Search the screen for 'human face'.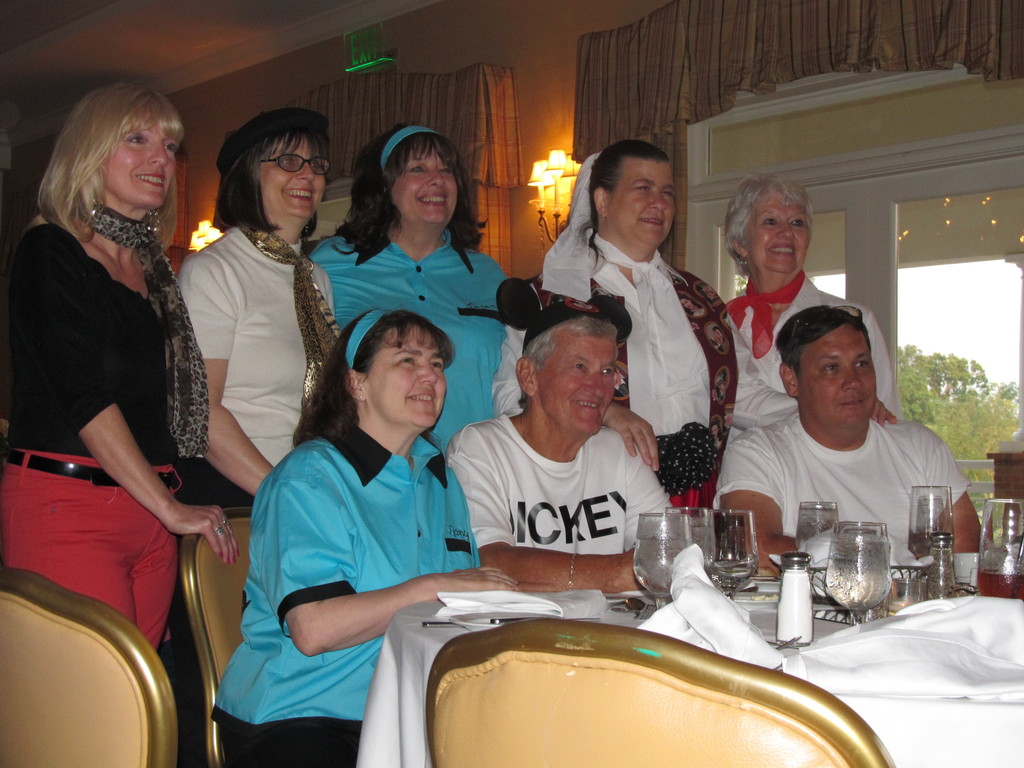
Found at <bbox>532, 340, 618, 436</bbox>.
